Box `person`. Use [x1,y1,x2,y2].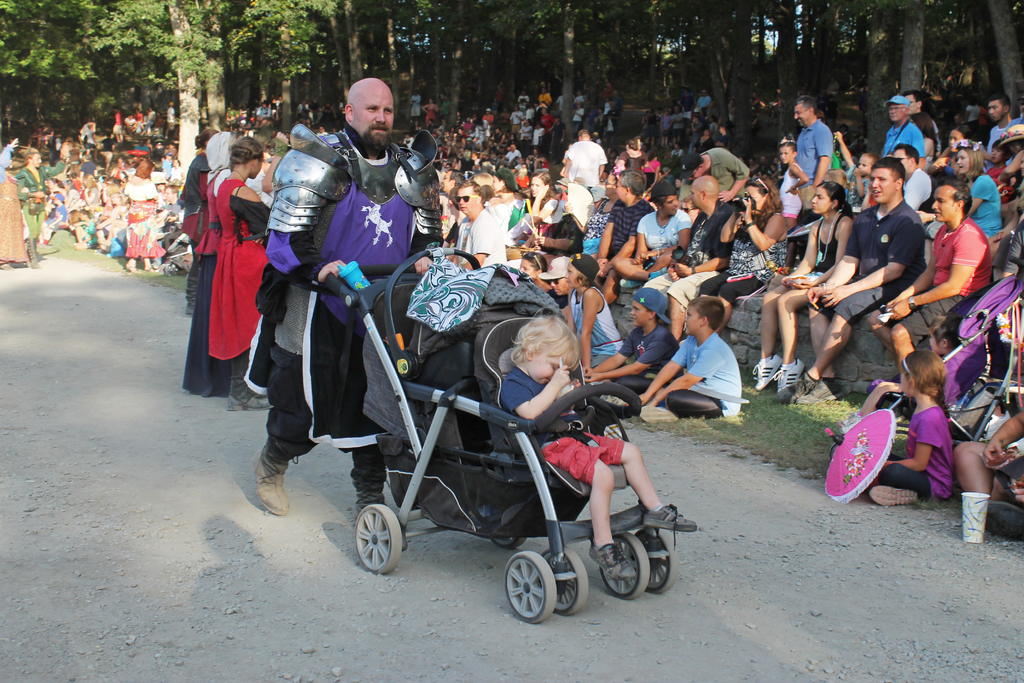
[180,128,218,277].
